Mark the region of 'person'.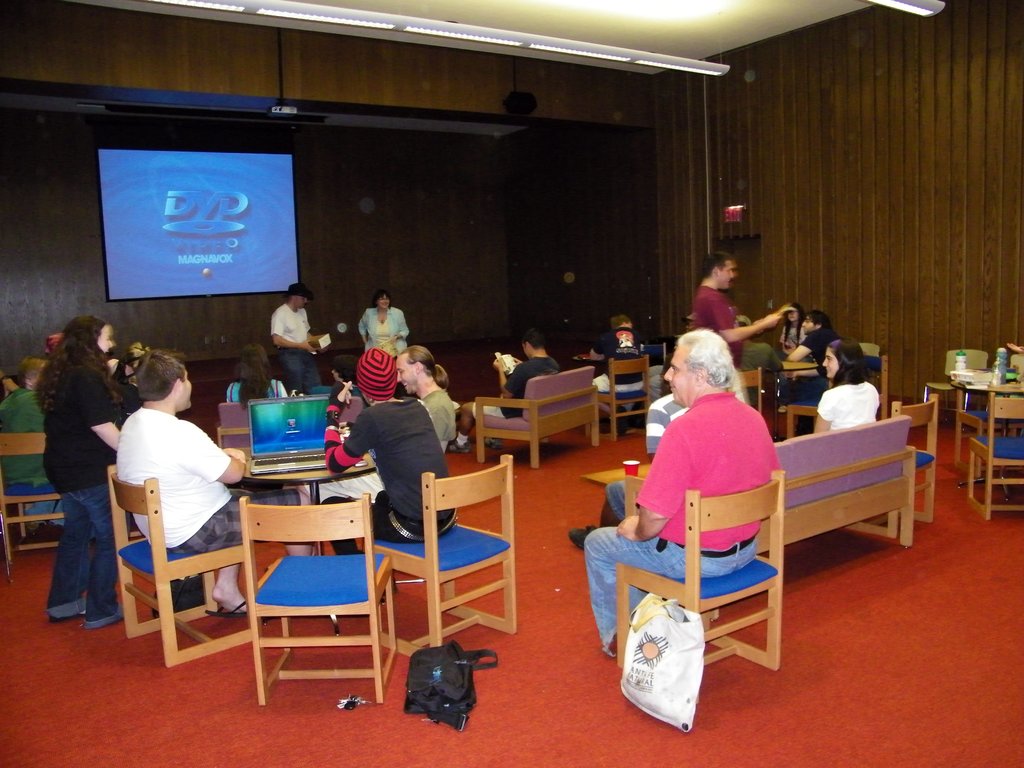
Region: x1=634, y1=287, x2=790, y2=680.
